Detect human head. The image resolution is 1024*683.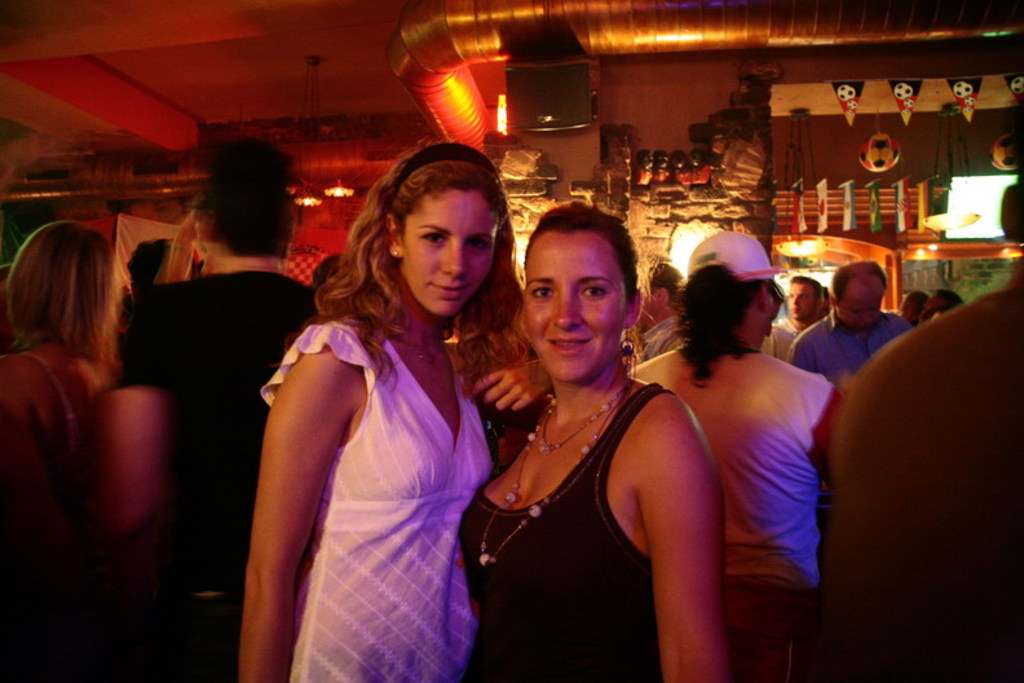
<bbox>827, 257, 886, 332</bbox>.
